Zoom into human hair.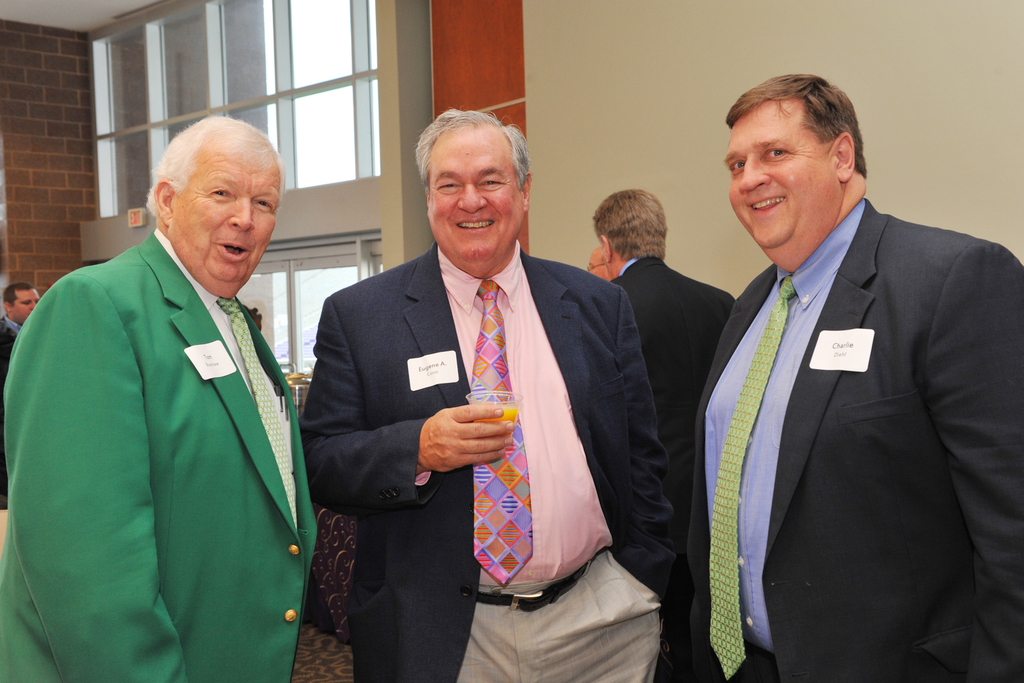
Zoom target: bbox=(725, 73, 868, 178).
